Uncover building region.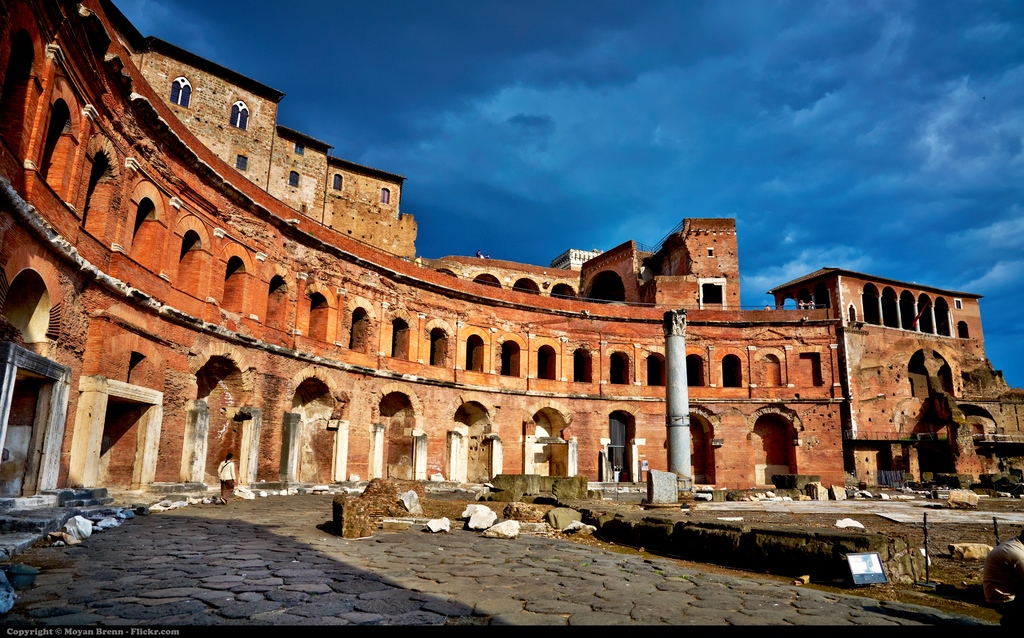
Uncovered: detection(585, 219, 742, 311).
